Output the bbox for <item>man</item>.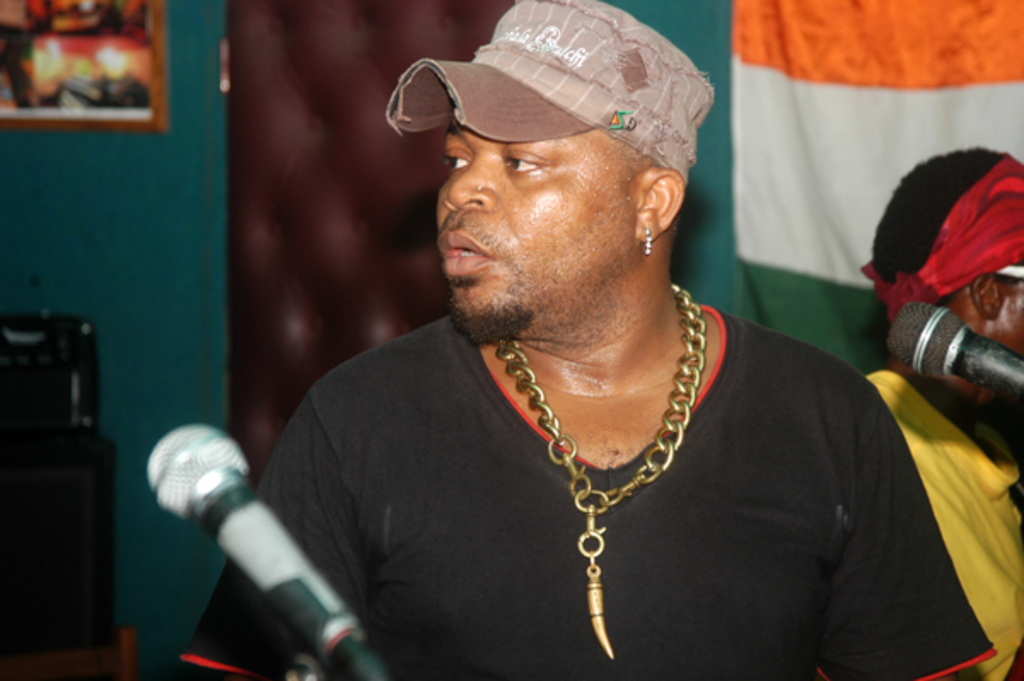
pyautogui.locateOnScreen(862, 147, 1022, 679).
